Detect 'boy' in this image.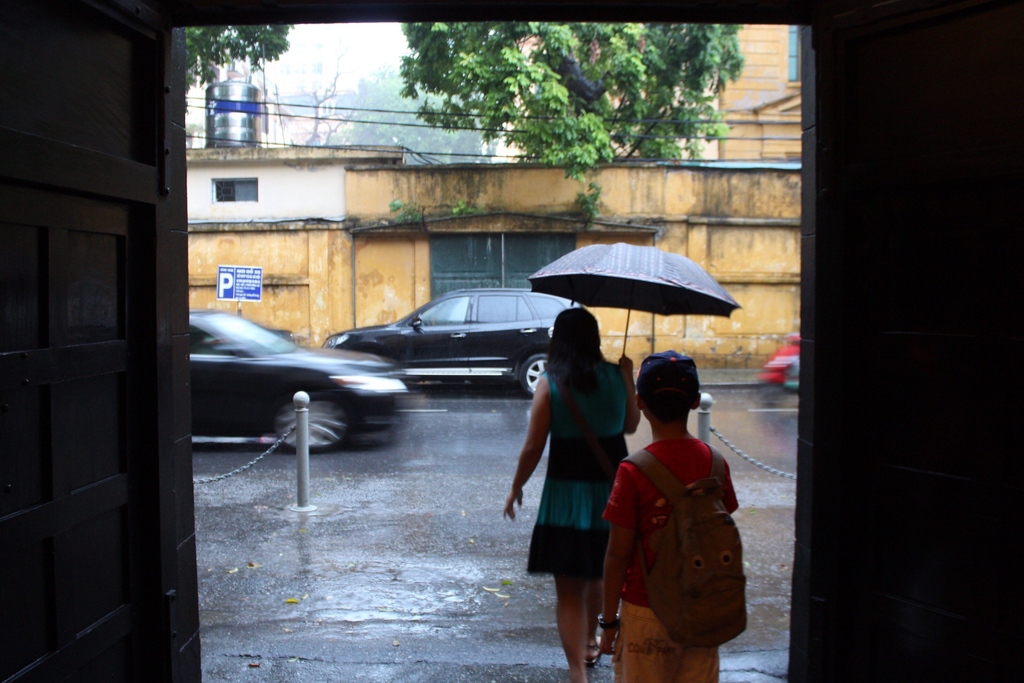
Detection: crop(593, 339, 749, 682).
